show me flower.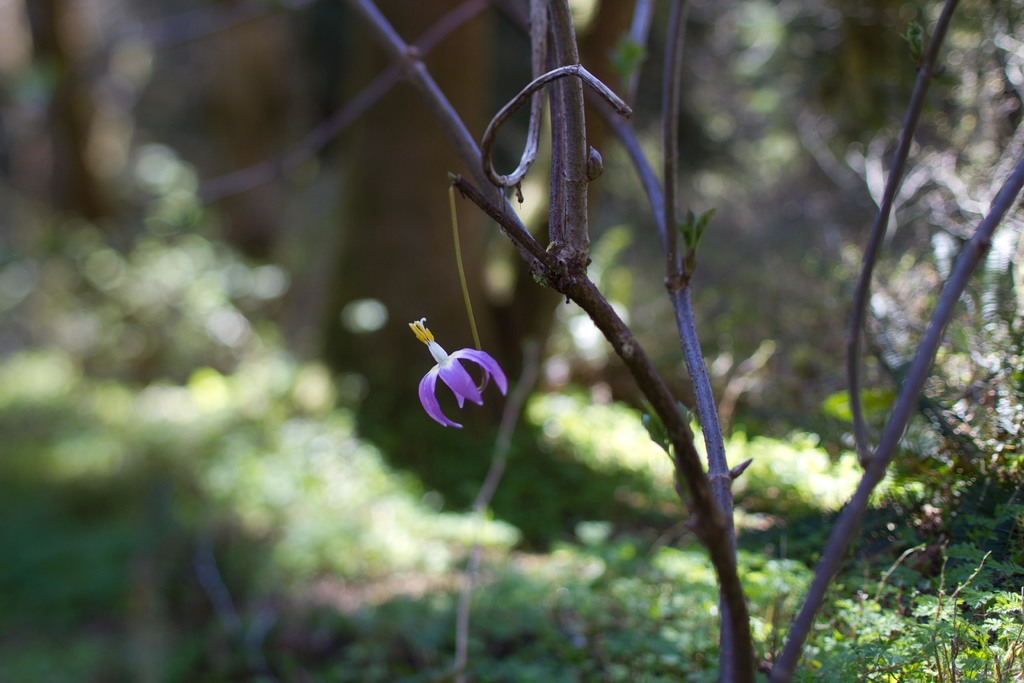
flower is here: 406/309/512/427.
